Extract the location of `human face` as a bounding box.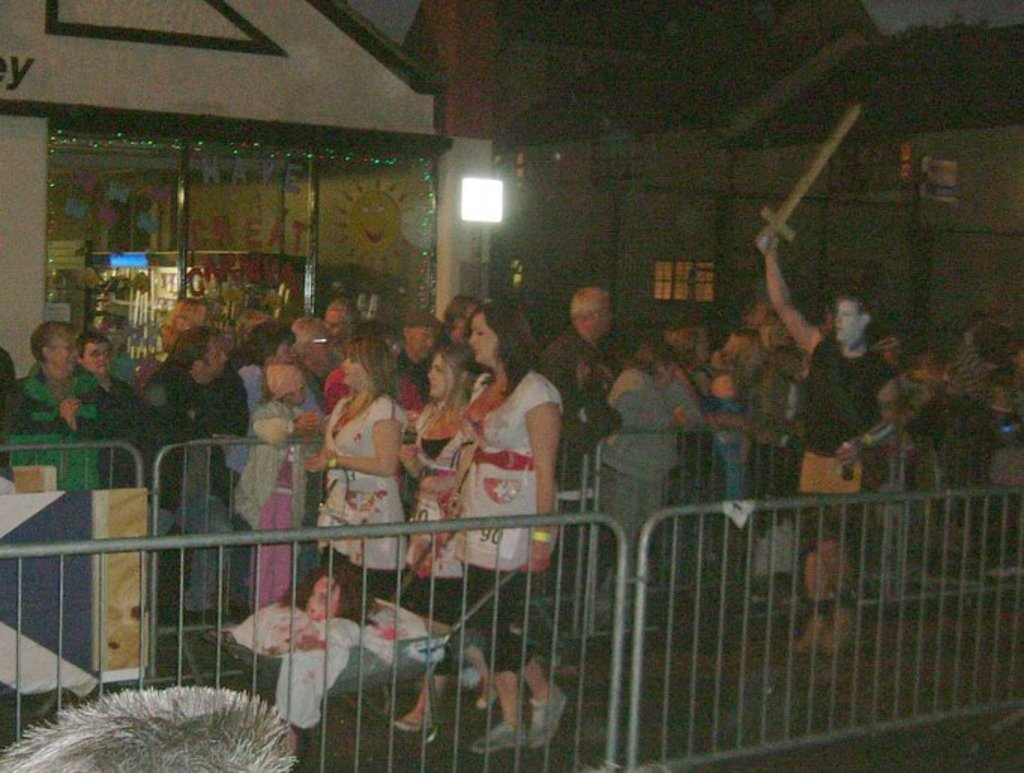
318,335,329,356.
